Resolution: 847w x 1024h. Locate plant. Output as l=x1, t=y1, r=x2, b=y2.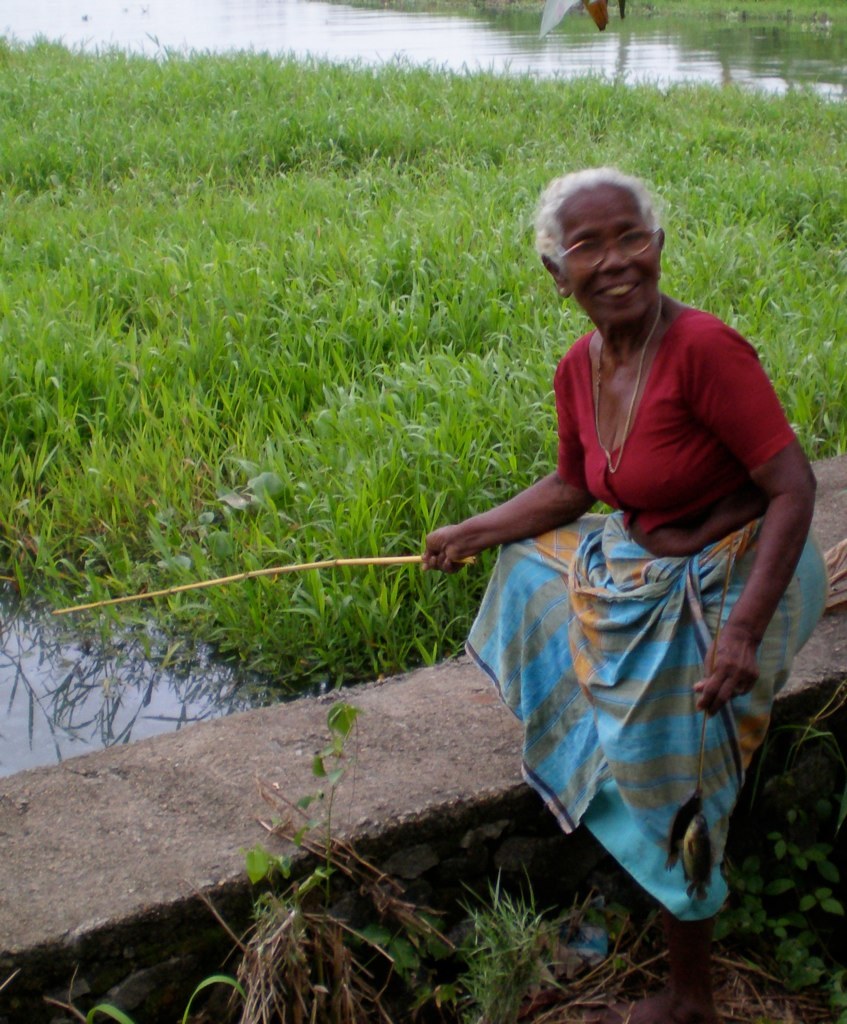
l=254, t=896, r=389, b=1023.
